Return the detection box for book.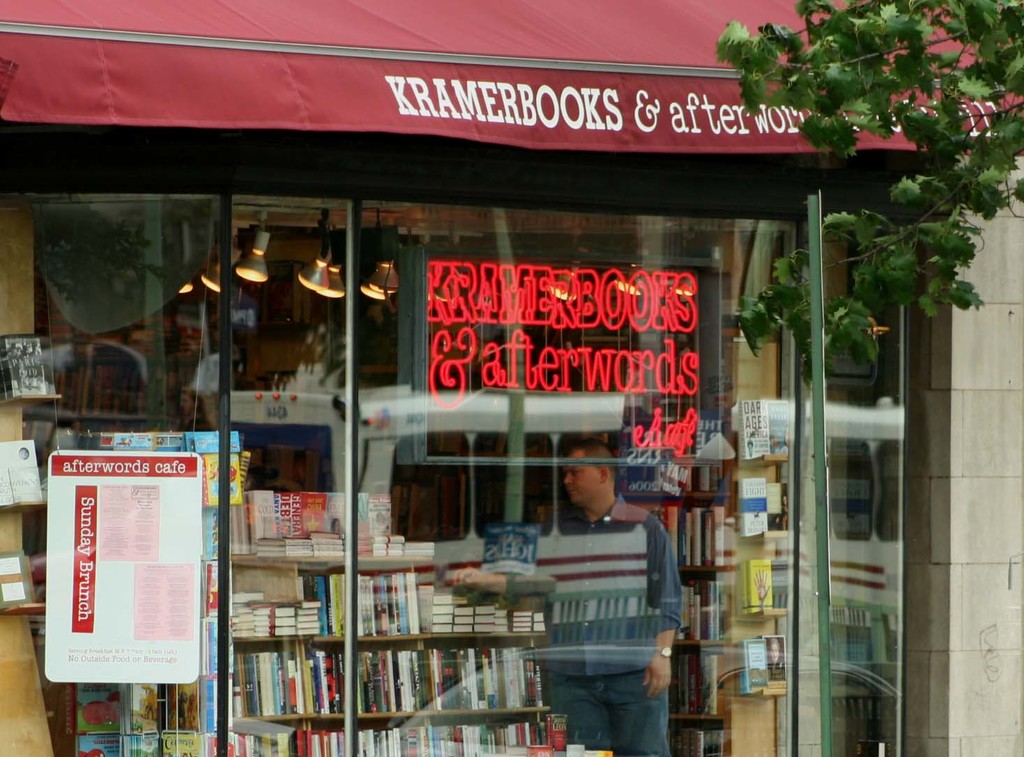
left=0, top=437, right=42, bottom=504.
